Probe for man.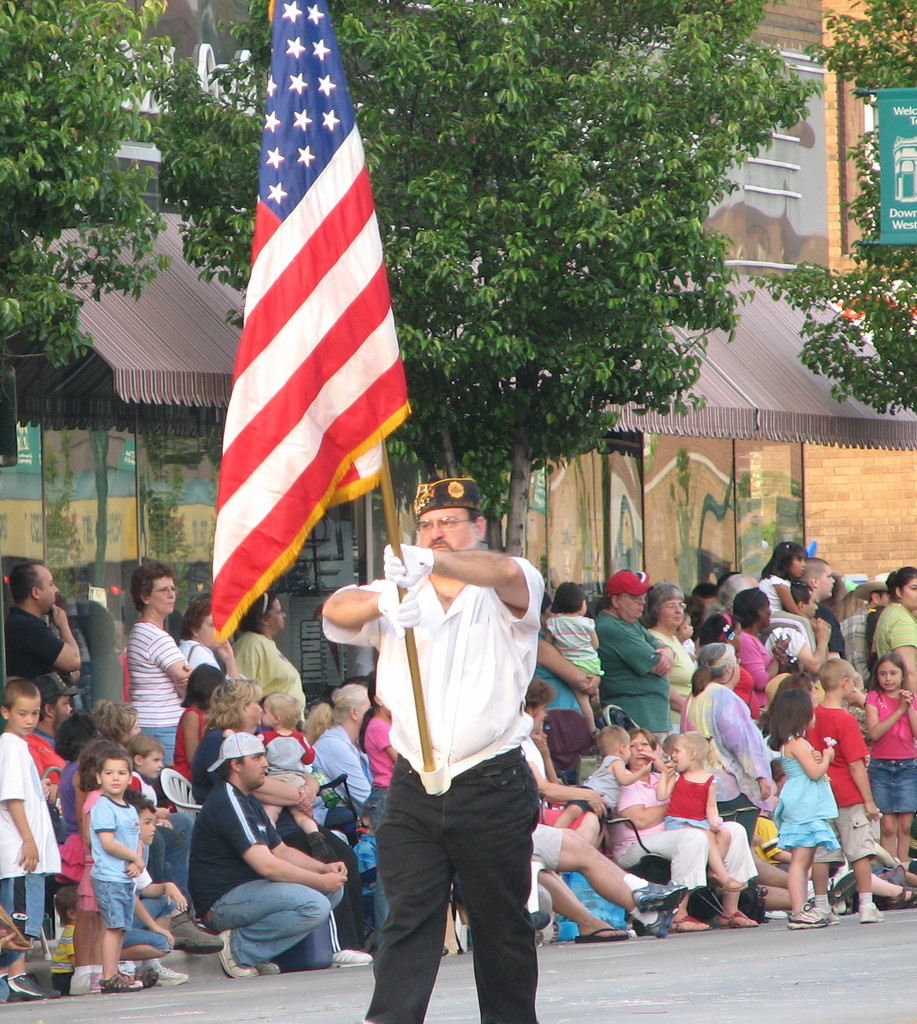
Probe result: (left=596, top=568, right=676, bottom=737).
